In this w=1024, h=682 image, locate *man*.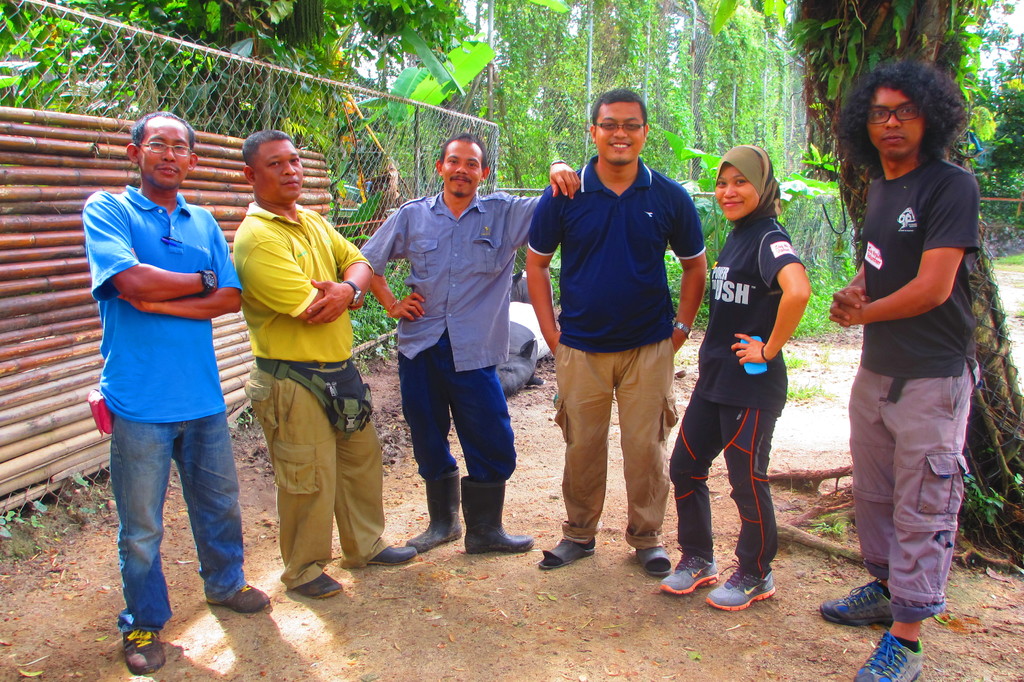
Bounding box: 812 52 982 681.
